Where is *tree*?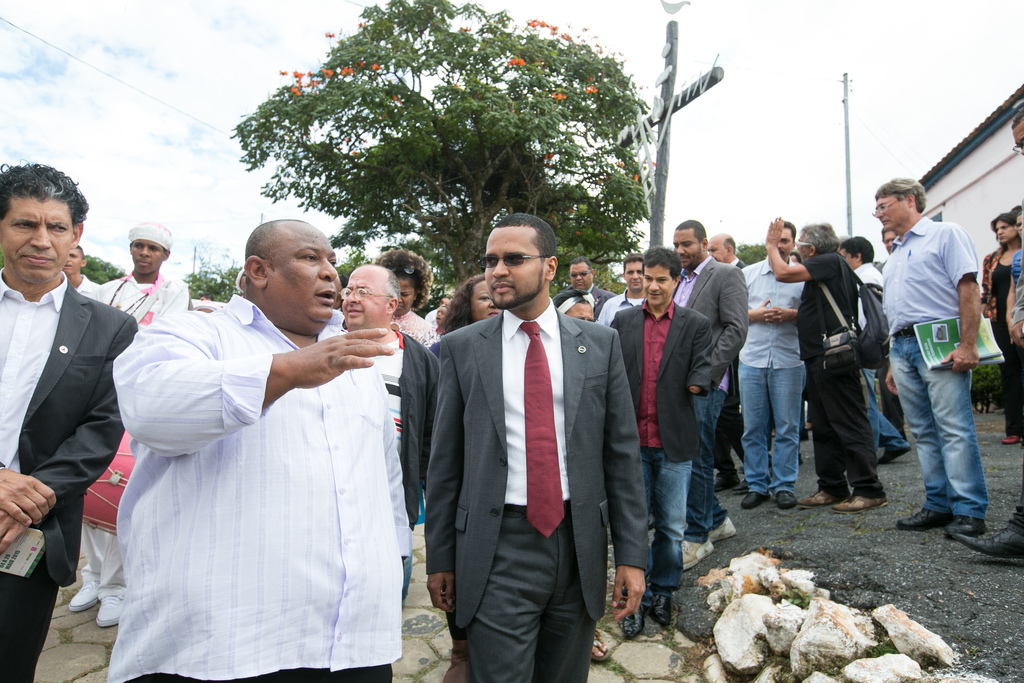
[x1=267, y1=15, x2=634, y2=311].
